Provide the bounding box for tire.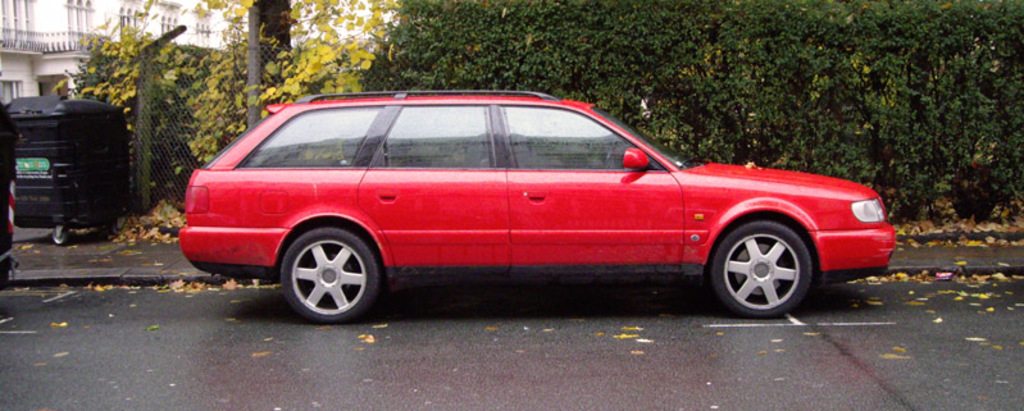
pyautogui.locateOnScreen(714, 214, 822, 321).
